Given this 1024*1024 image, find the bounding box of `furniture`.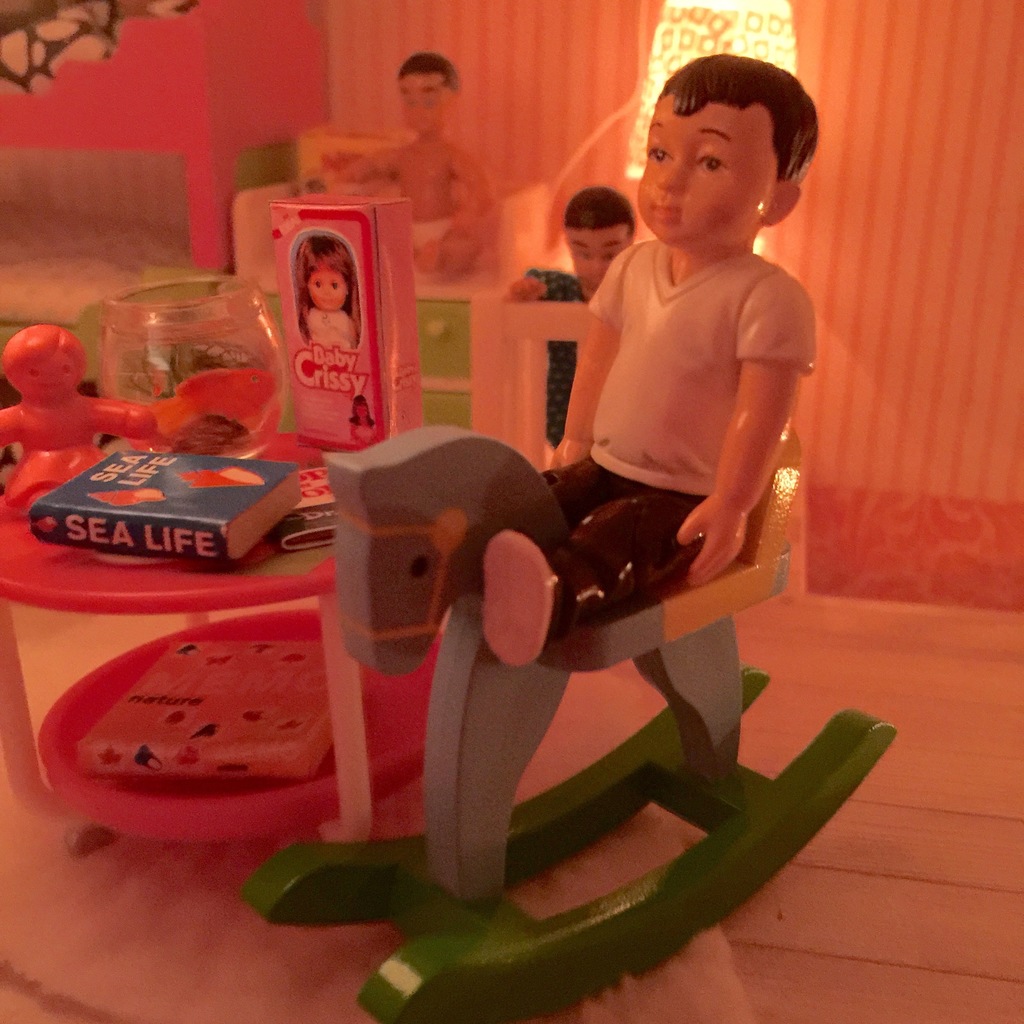
pyautogui.locateOnScreen(230, 132, 552, 428).
